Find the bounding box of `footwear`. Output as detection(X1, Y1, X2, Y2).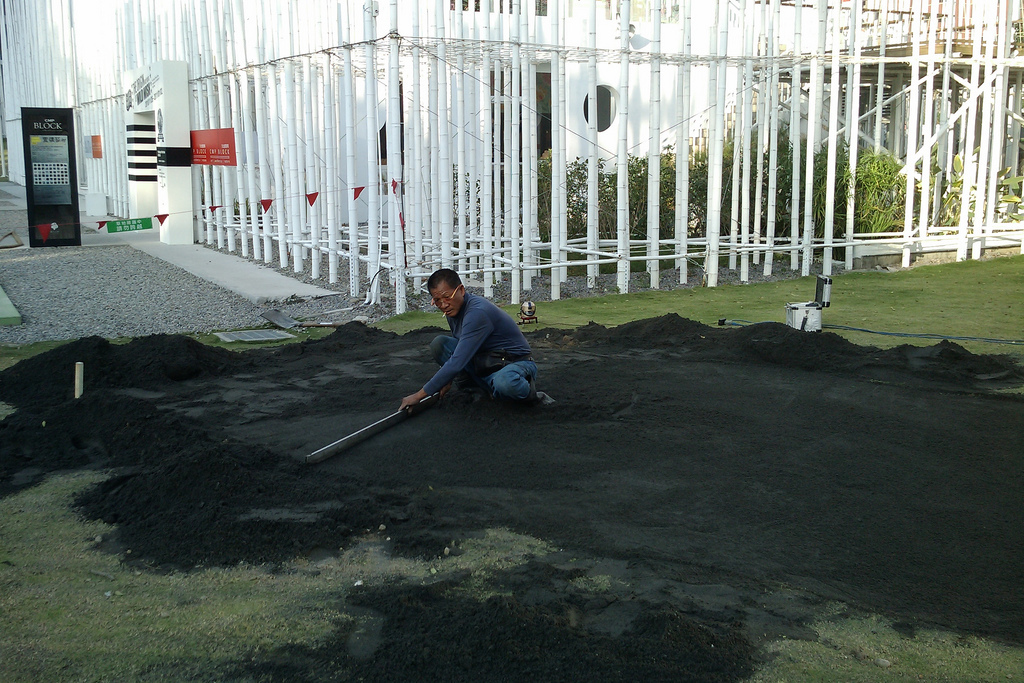
detection(536, 390, 564, 420).
